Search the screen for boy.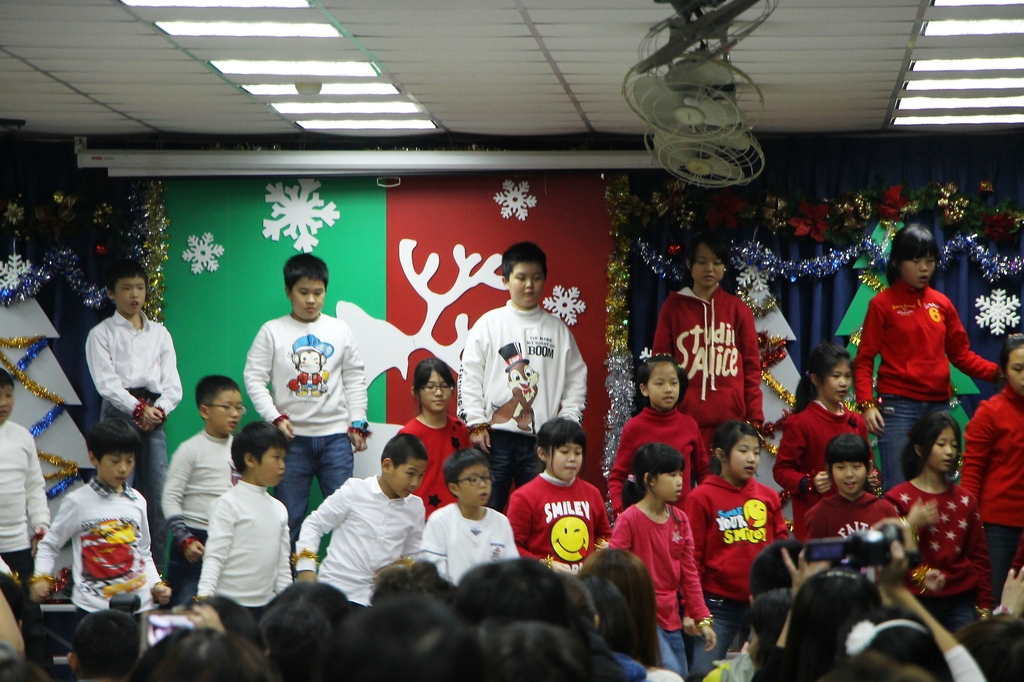
Found at box(25, 414, 173, 656).
